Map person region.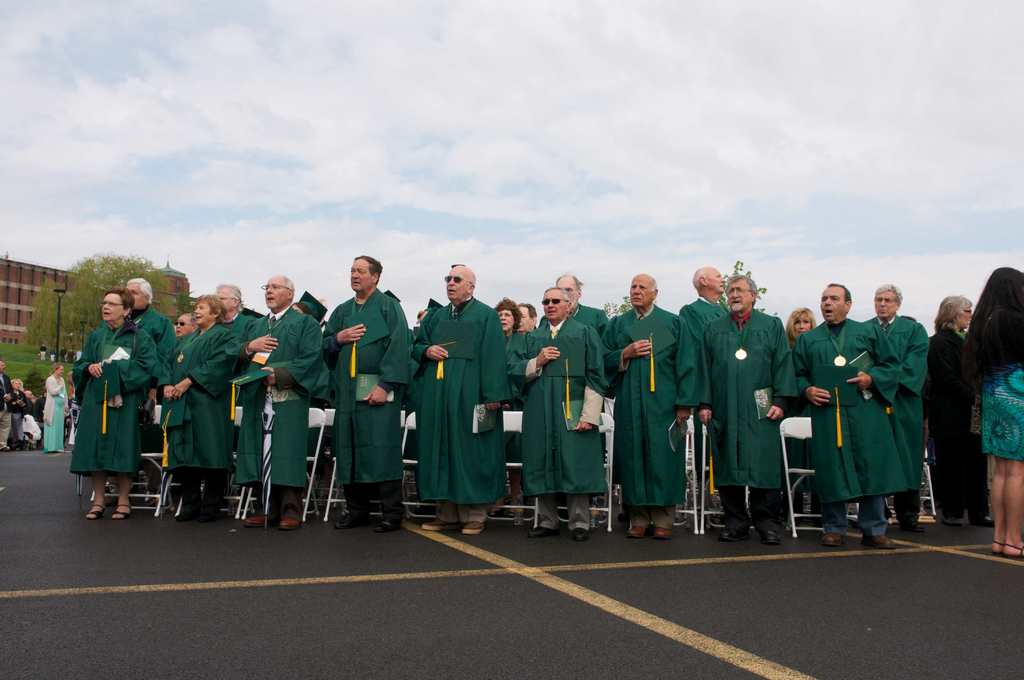
Mapped to <region>975, 270, 1023, 559</region>.
